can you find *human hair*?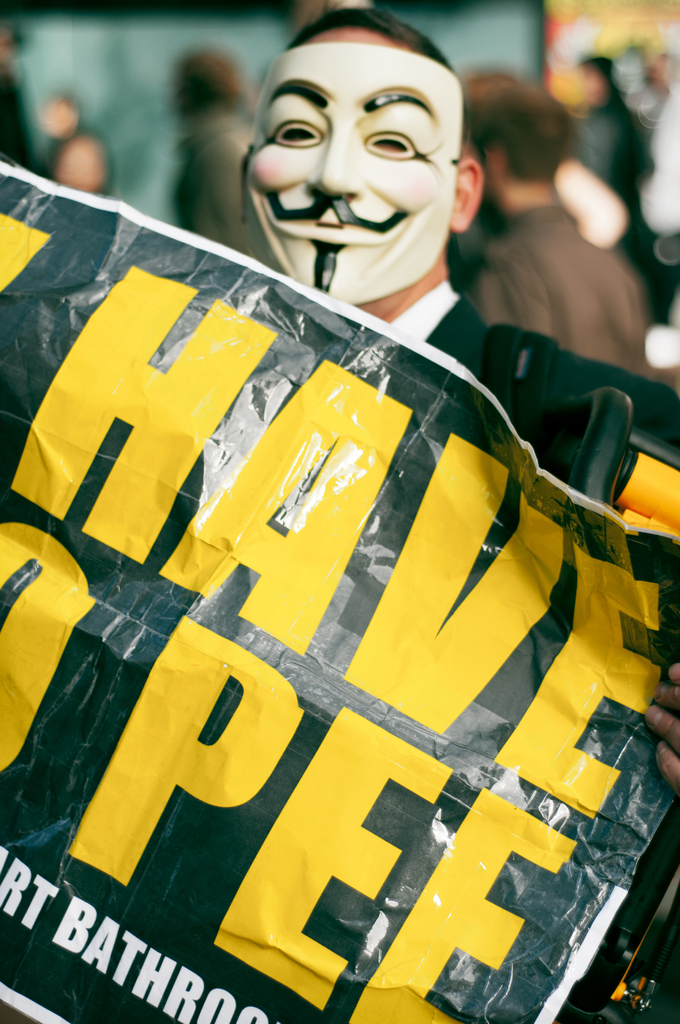
Yes, bounding box: 467,70,574,182.
